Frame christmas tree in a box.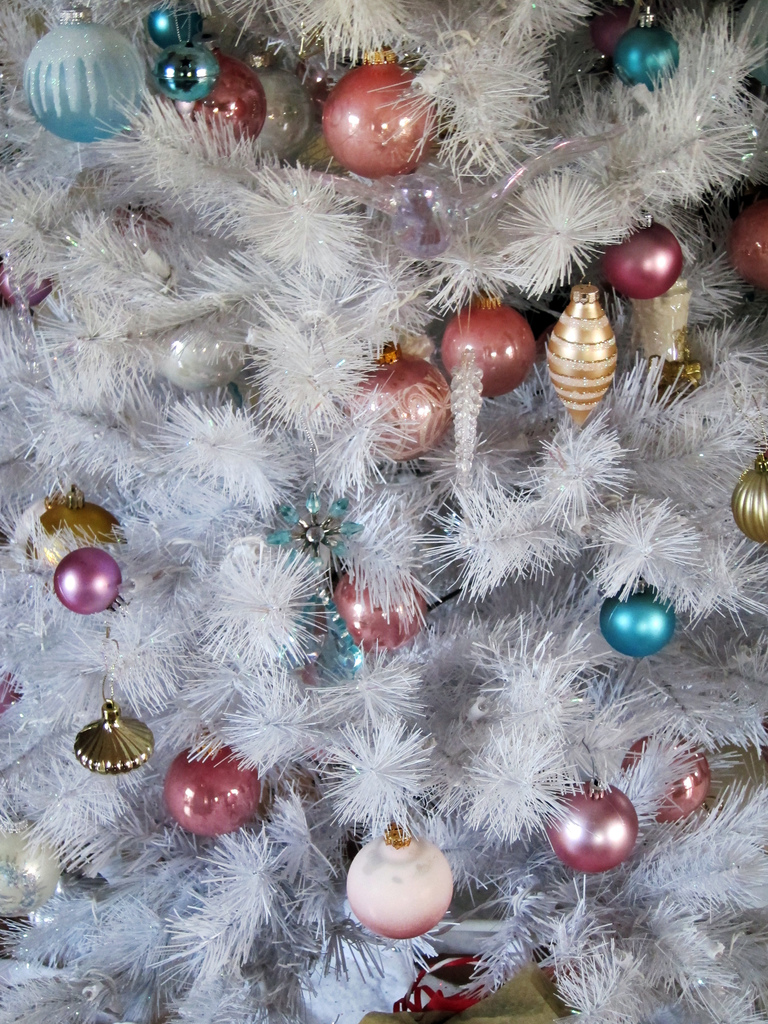
box=[0, 0, 767, 1023].
